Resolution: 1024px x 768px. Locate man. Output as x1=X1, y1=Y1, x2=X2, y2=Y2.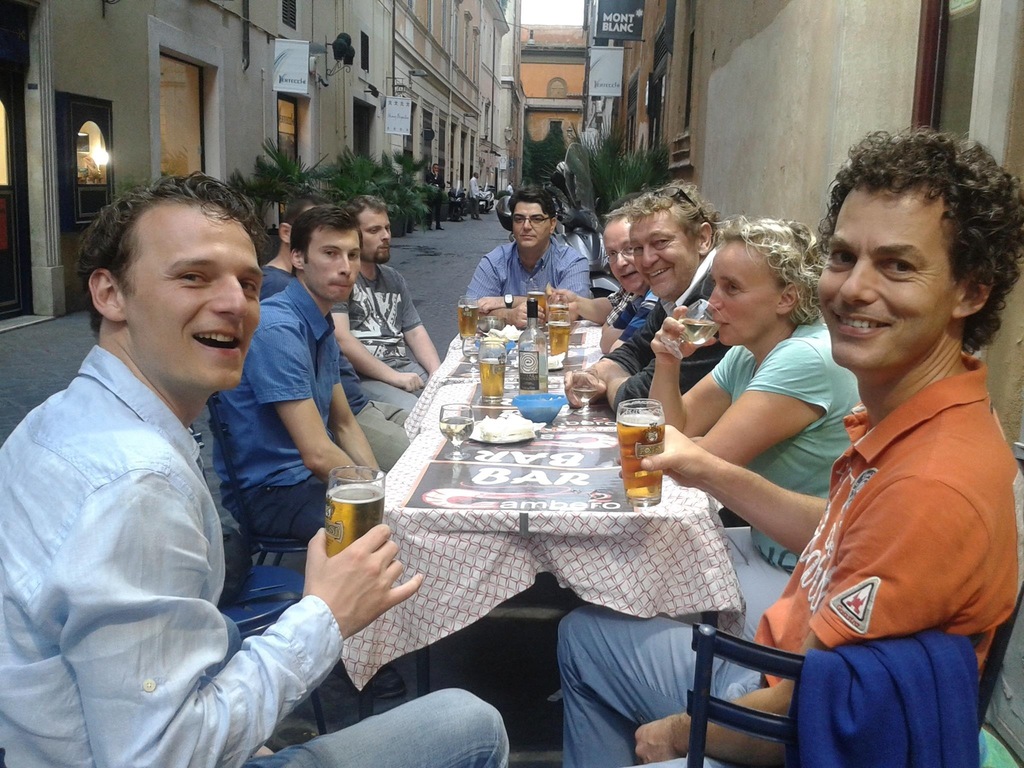
x1=255, y1=197, x2=417, y2=447.
